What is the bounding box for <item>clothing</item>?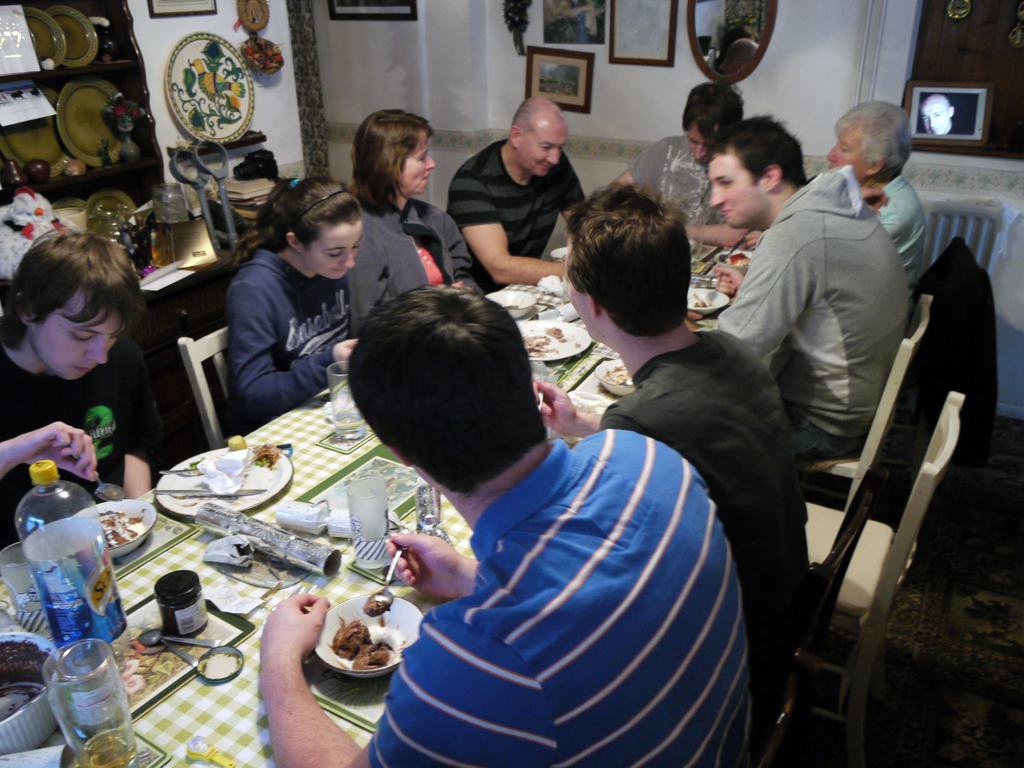
[x1=335, y1=385, x2=771, y2=758].
